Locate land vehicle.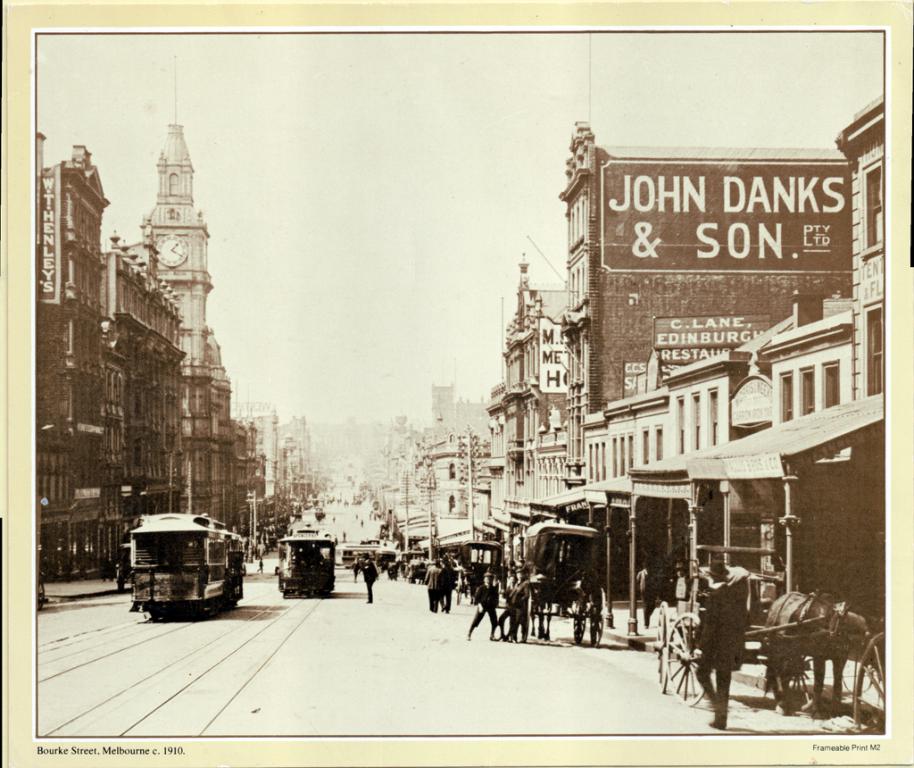
Bounding box: bbox=(127, 513, 247, 619).
